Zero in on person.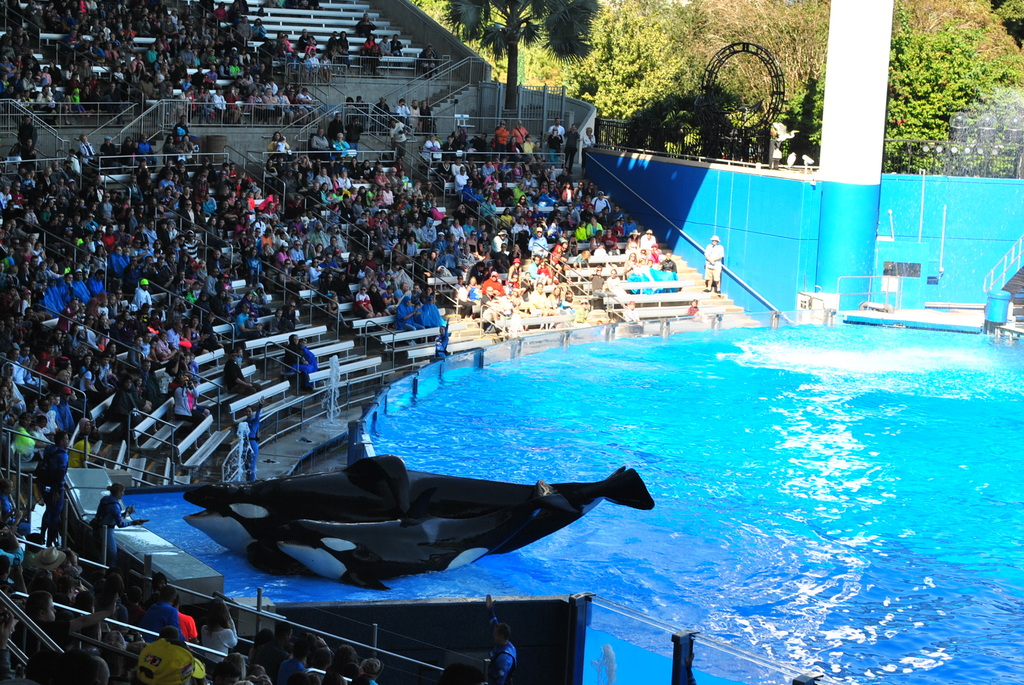
Zeroed in: crop(218, 353, 264, 403).
